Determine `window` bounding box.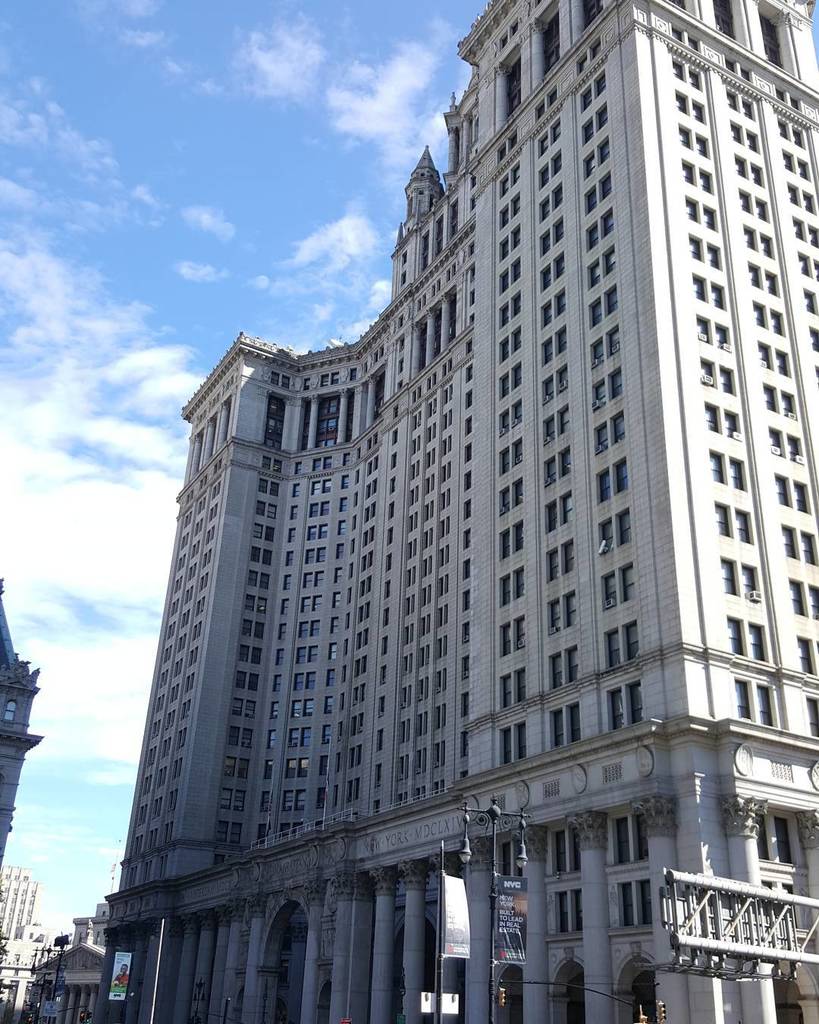
Determined: <box>753,304,783,328</box>.
